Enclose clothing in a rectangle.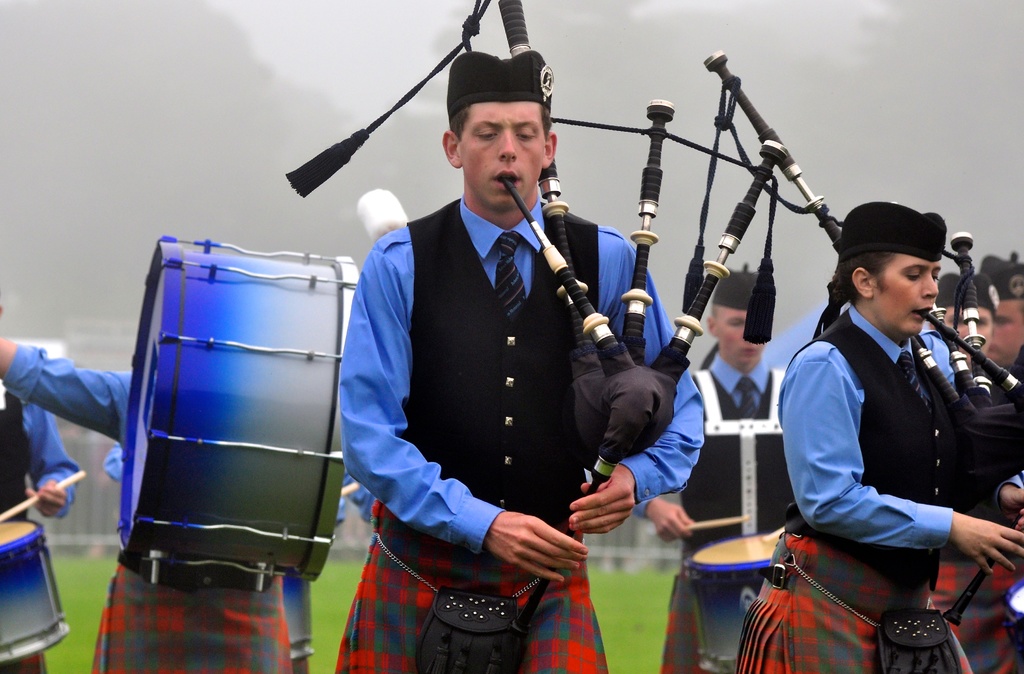
bbox(636, 351, 778, 673).
